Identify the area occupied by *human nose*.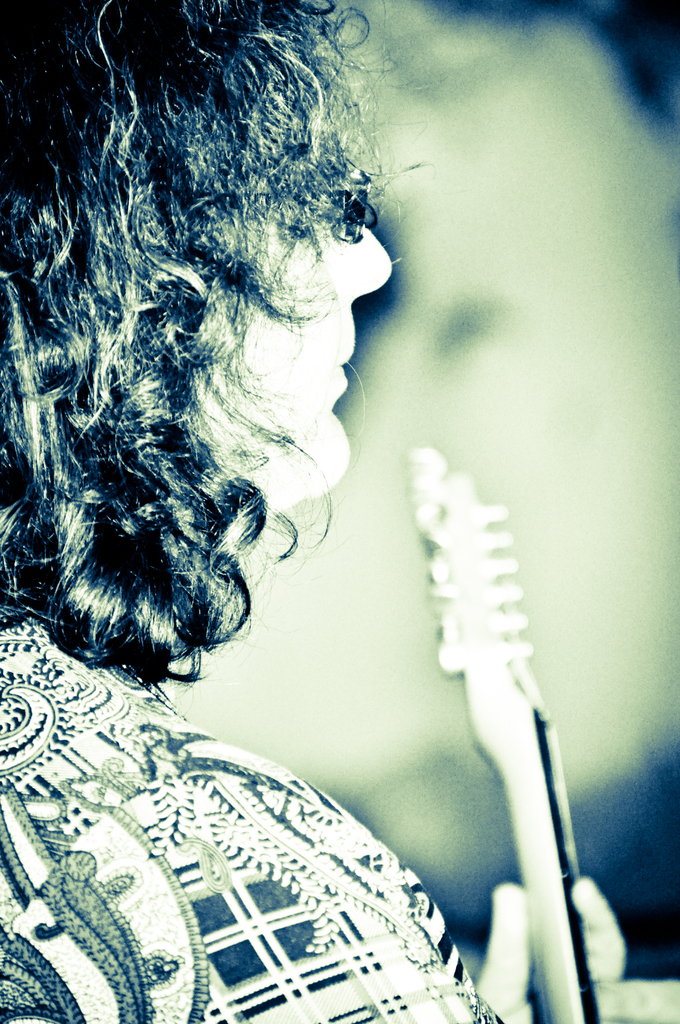
Area: x1=316, y1=184, x2=402, y2=319.
